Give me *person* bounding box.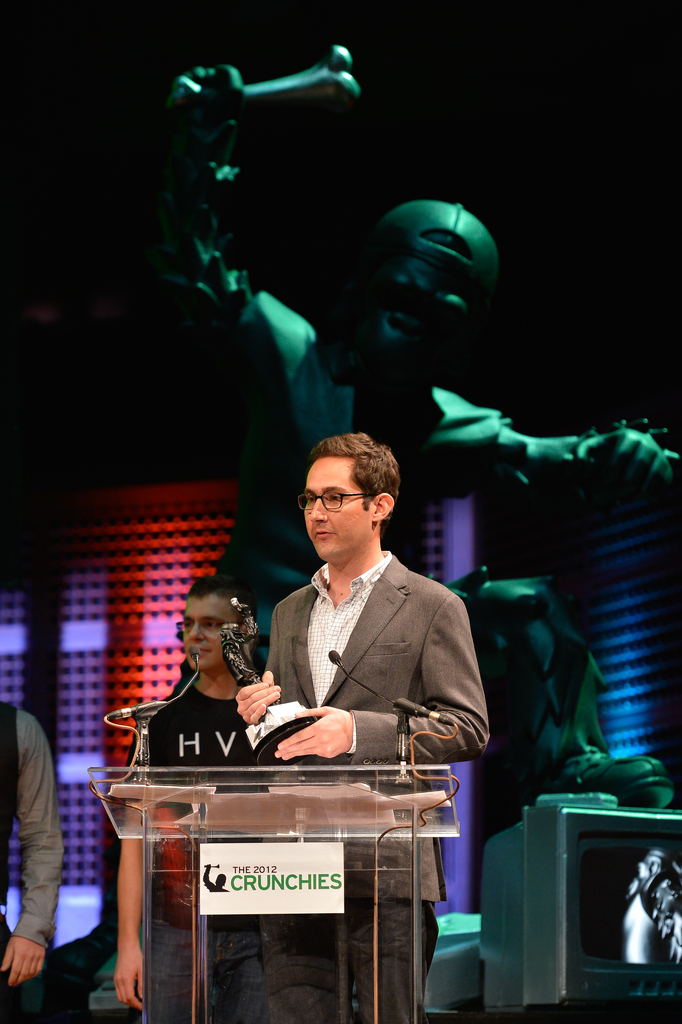
x1=138 y1=59 x2=681 y2=682.
